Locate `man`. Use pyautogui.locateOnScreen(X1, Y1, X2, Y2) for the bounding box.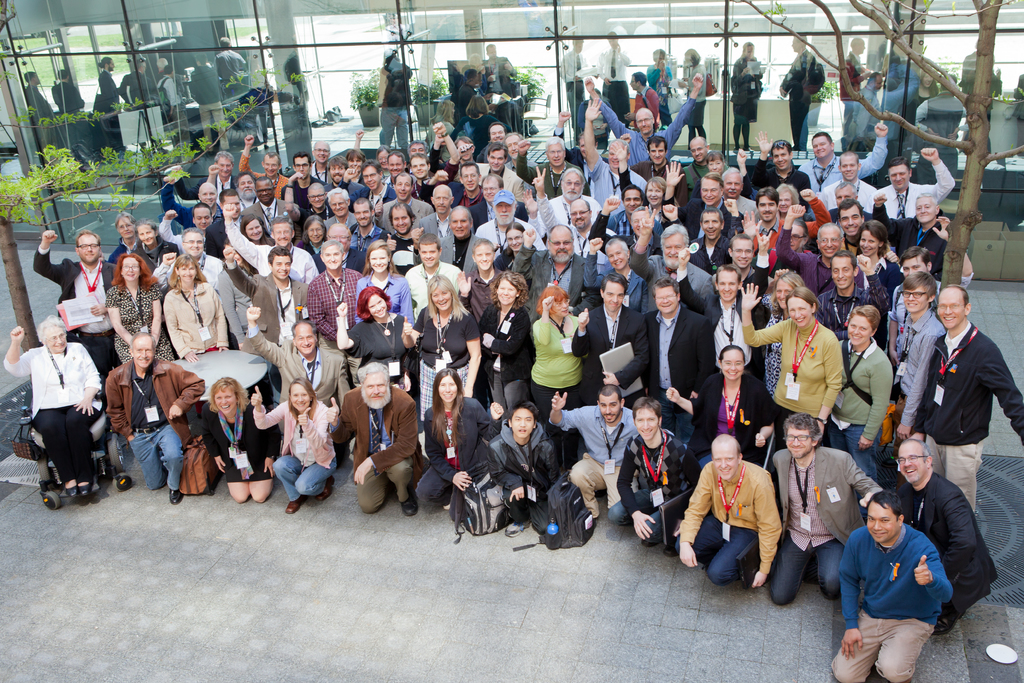
pyautogui.locateOnScreen(415, 179, 456, 242).
